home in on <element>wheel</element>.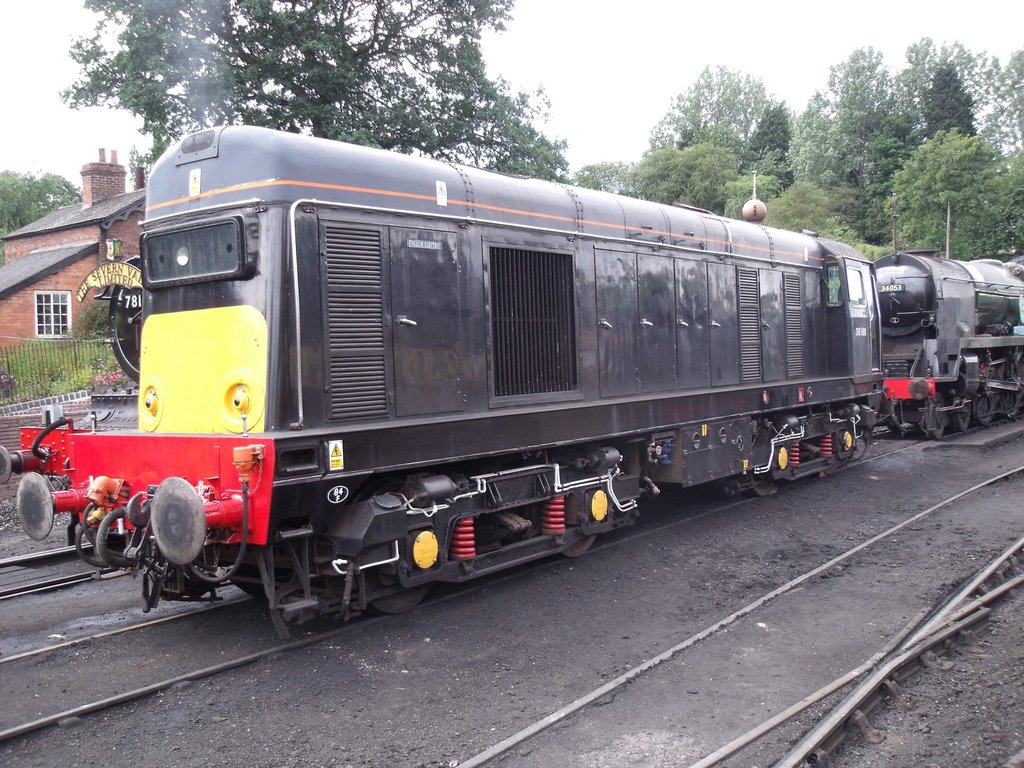
Homed in at locate(559, 532, 598, 557).
